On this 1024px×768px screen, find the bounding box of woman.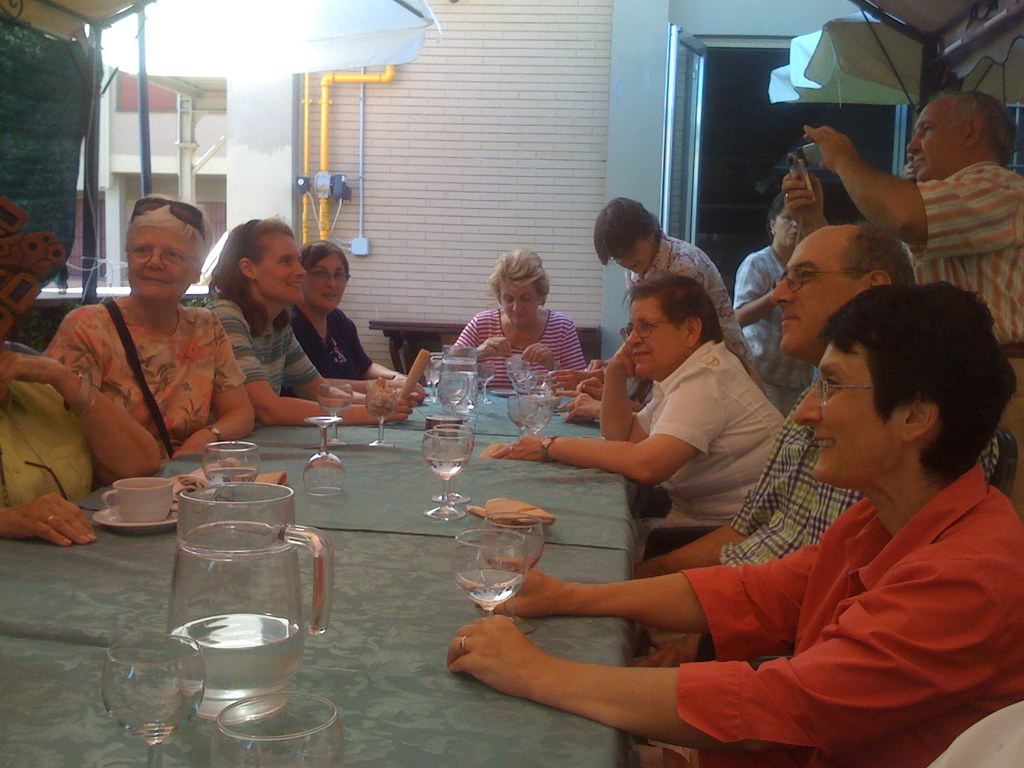
Bounding box: x1=0, y1=336, x2=161, y2=553.
